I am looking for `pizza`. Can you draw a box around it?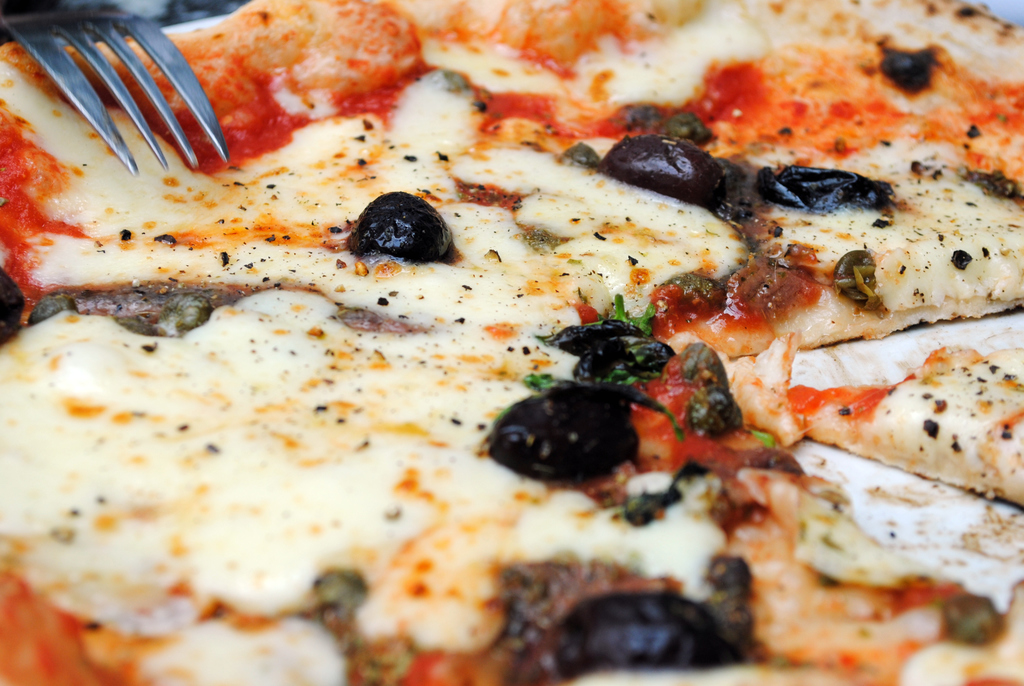
Sure, the bounding box is 0, 0, 1023, 685.
